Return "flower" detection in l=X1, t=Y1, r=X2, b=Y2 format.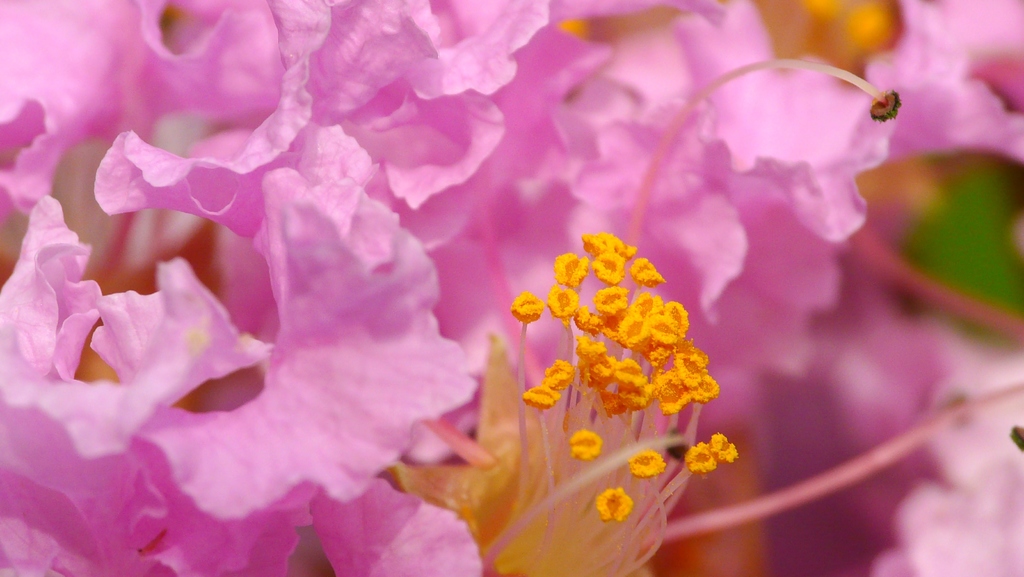
l=595, t=483, r=635, b=524.
